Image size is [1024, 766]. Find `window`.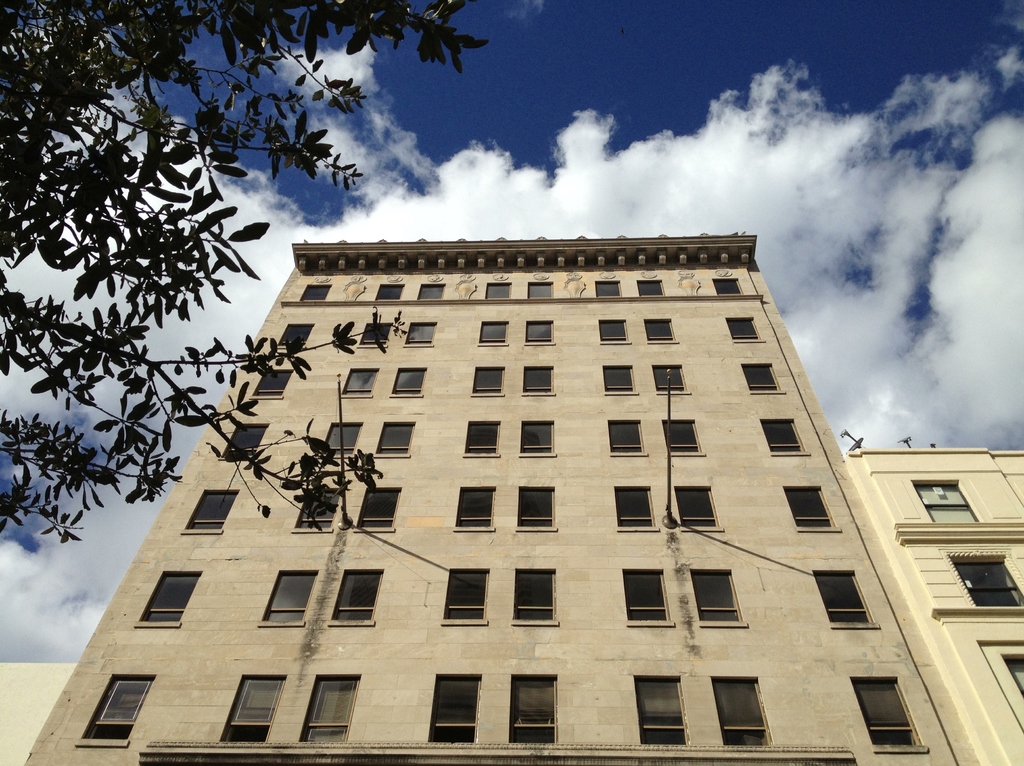
473:366:506:395.
